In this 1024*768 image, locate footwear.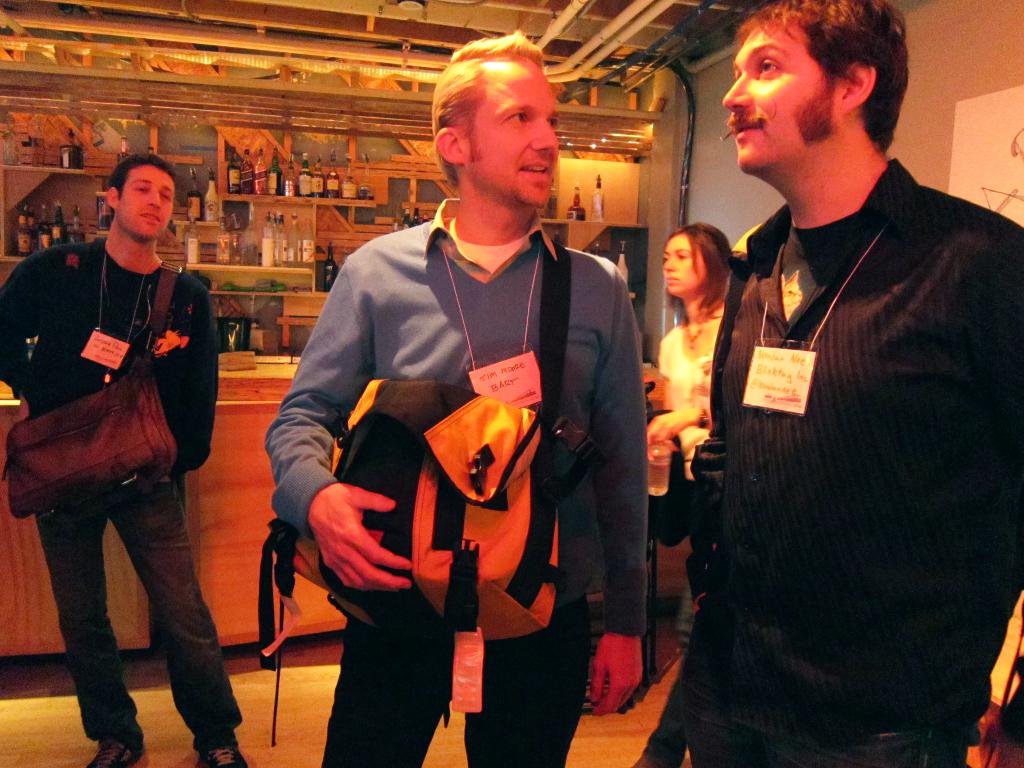
Bounding box: crop(83, 739, 146, 767).
